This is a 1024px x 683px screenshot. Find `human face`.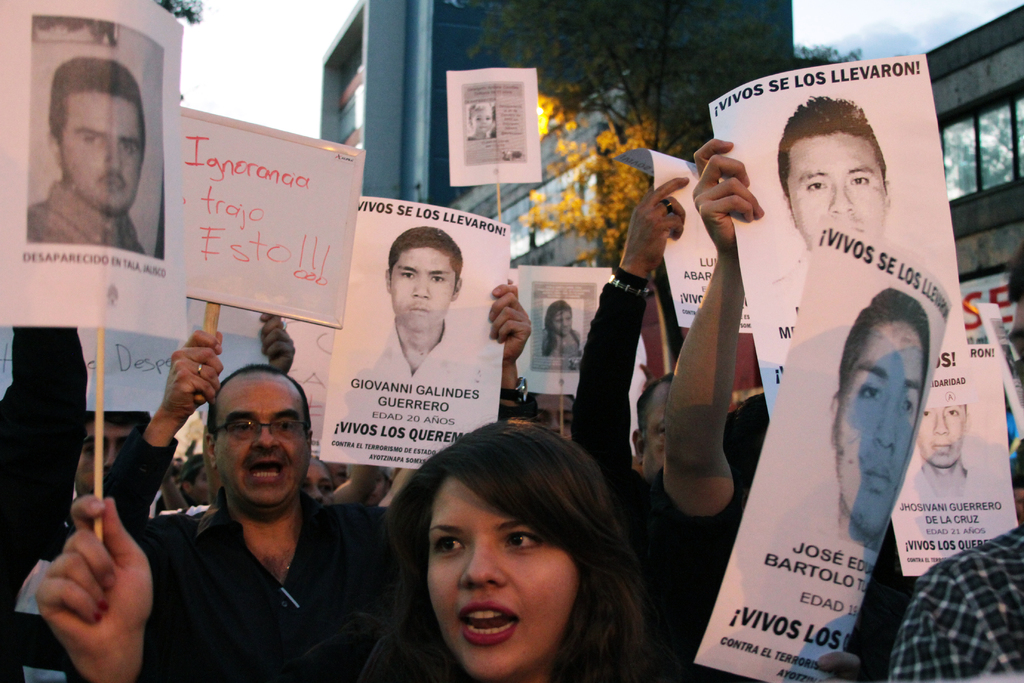
Bounding box: rect(555, 311, 570, 334).
